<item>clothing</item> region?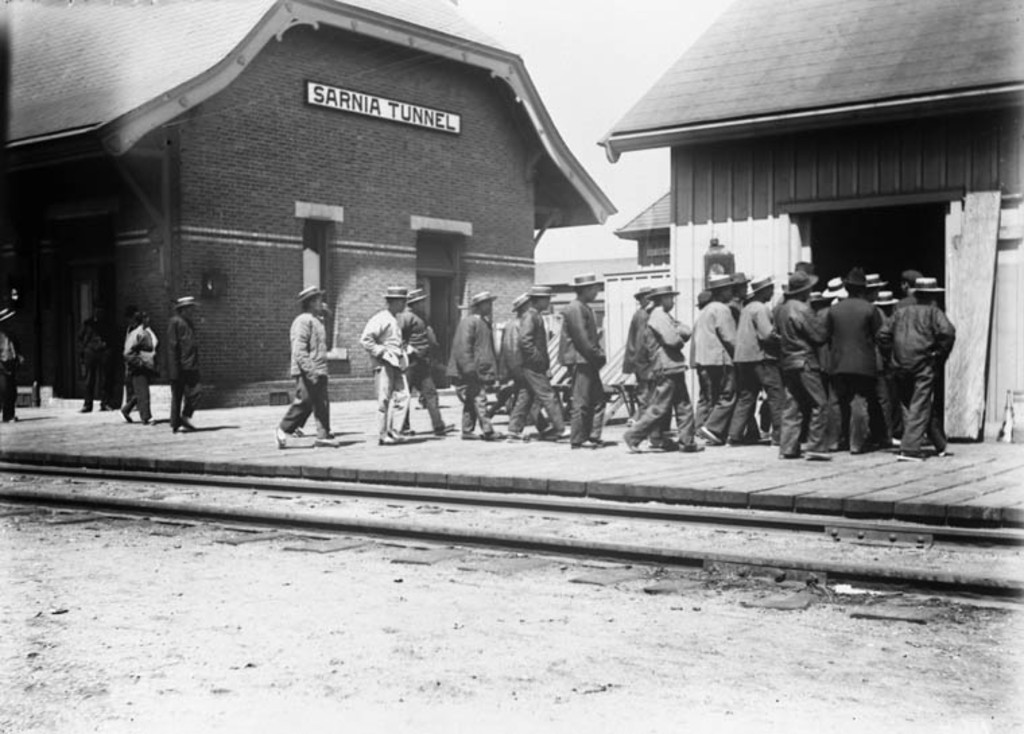
crop(360, 308, 407, 434)
